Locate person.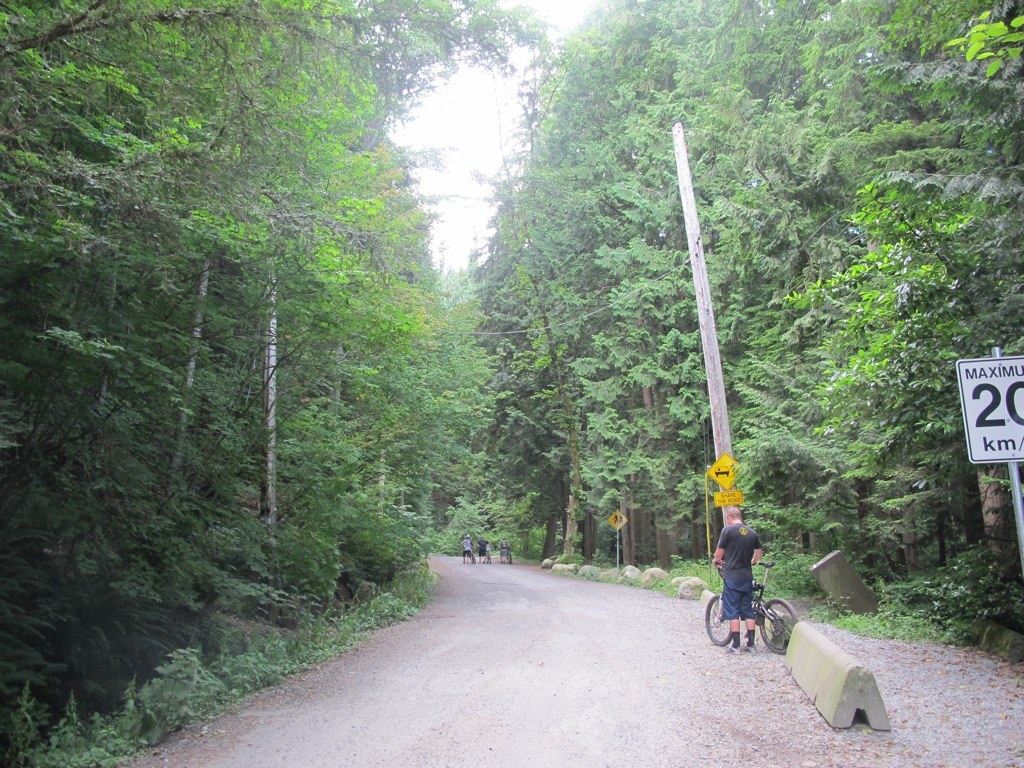
Bounding box: box=[716, 505, 778, 664].
